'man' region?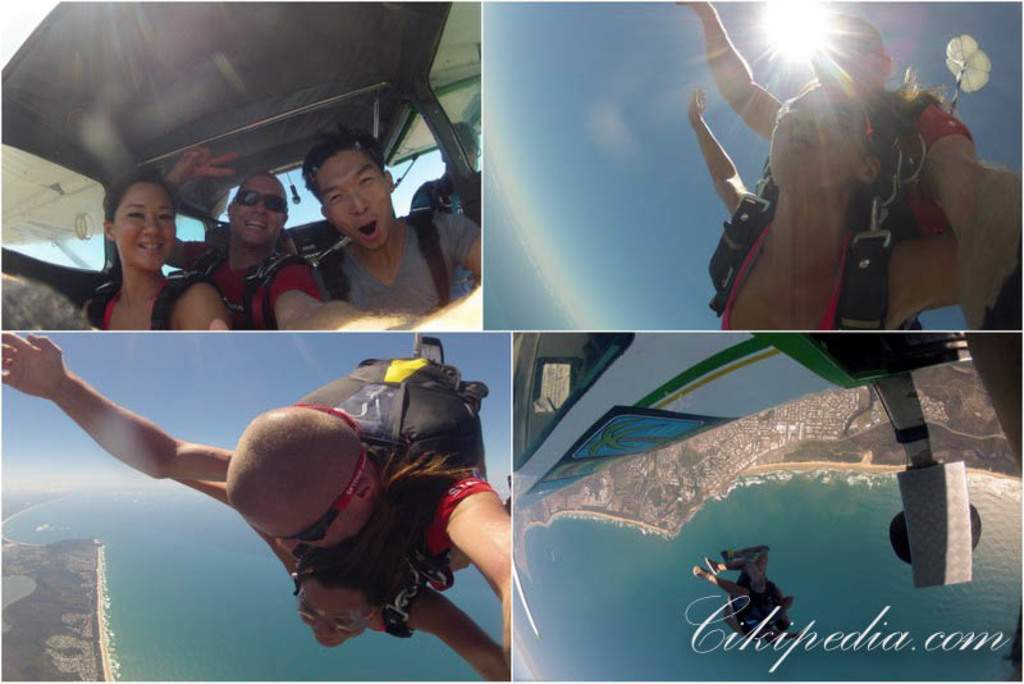
681, 0, 1023, 329
